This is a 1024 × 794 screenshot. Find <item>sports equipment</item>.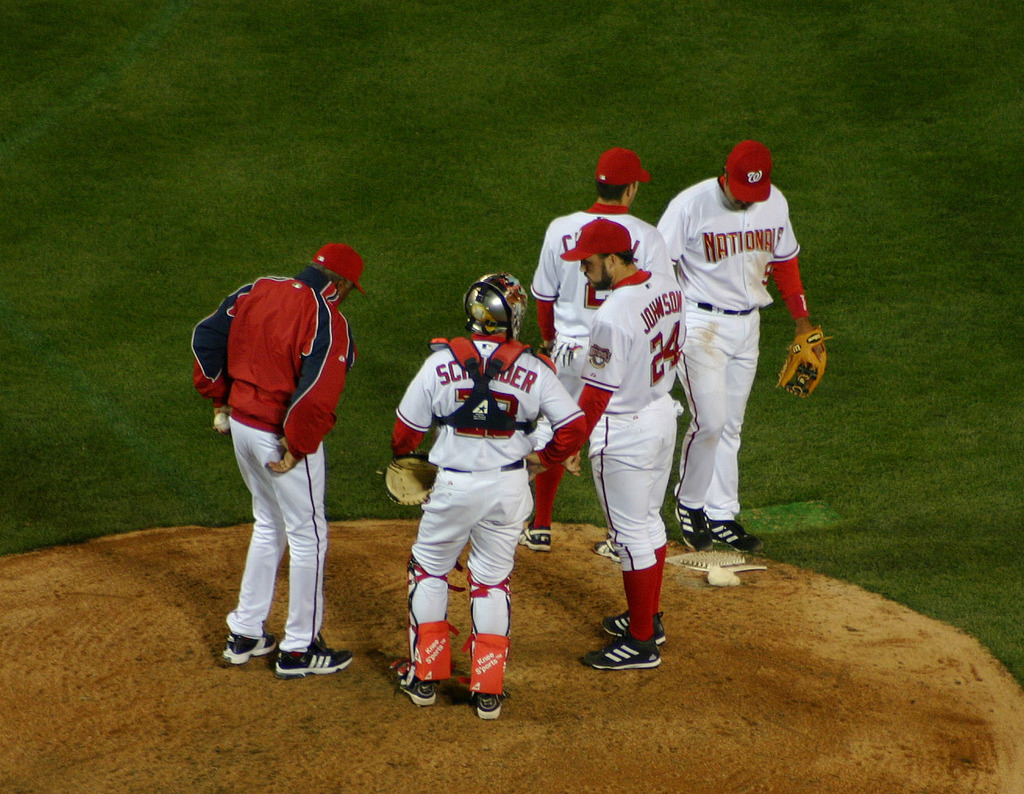
Bounding box: crop(223, 628, 276, 671).
